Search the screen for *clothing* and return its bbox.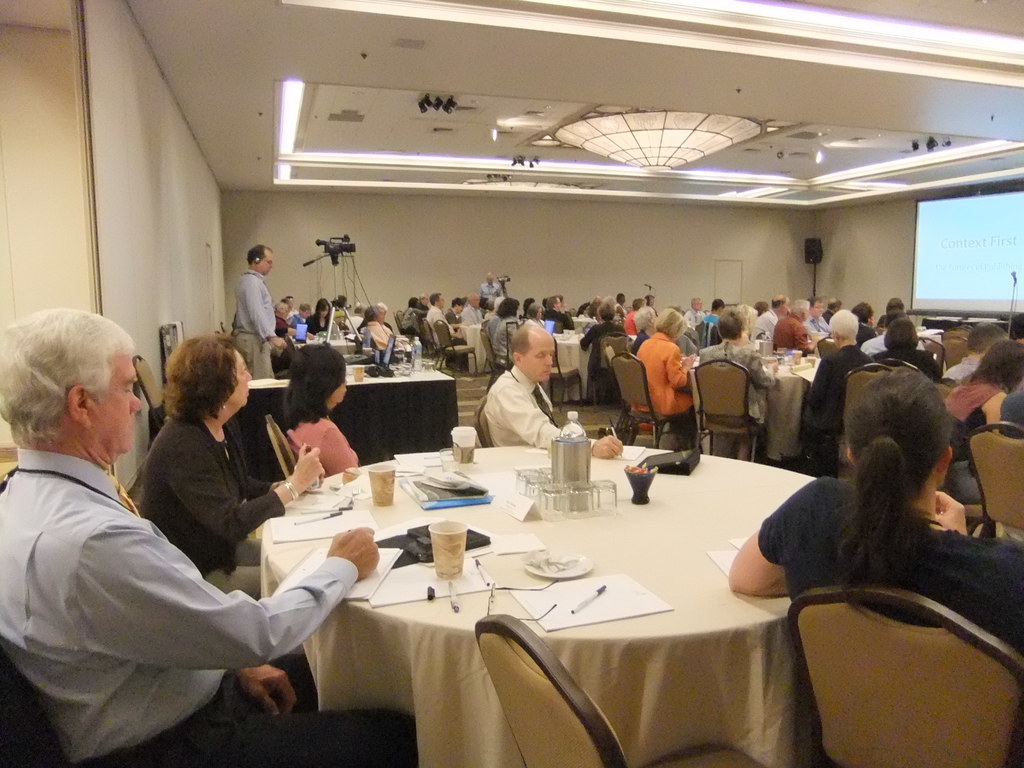
Found: locate(755, 474, 1023, 676).
